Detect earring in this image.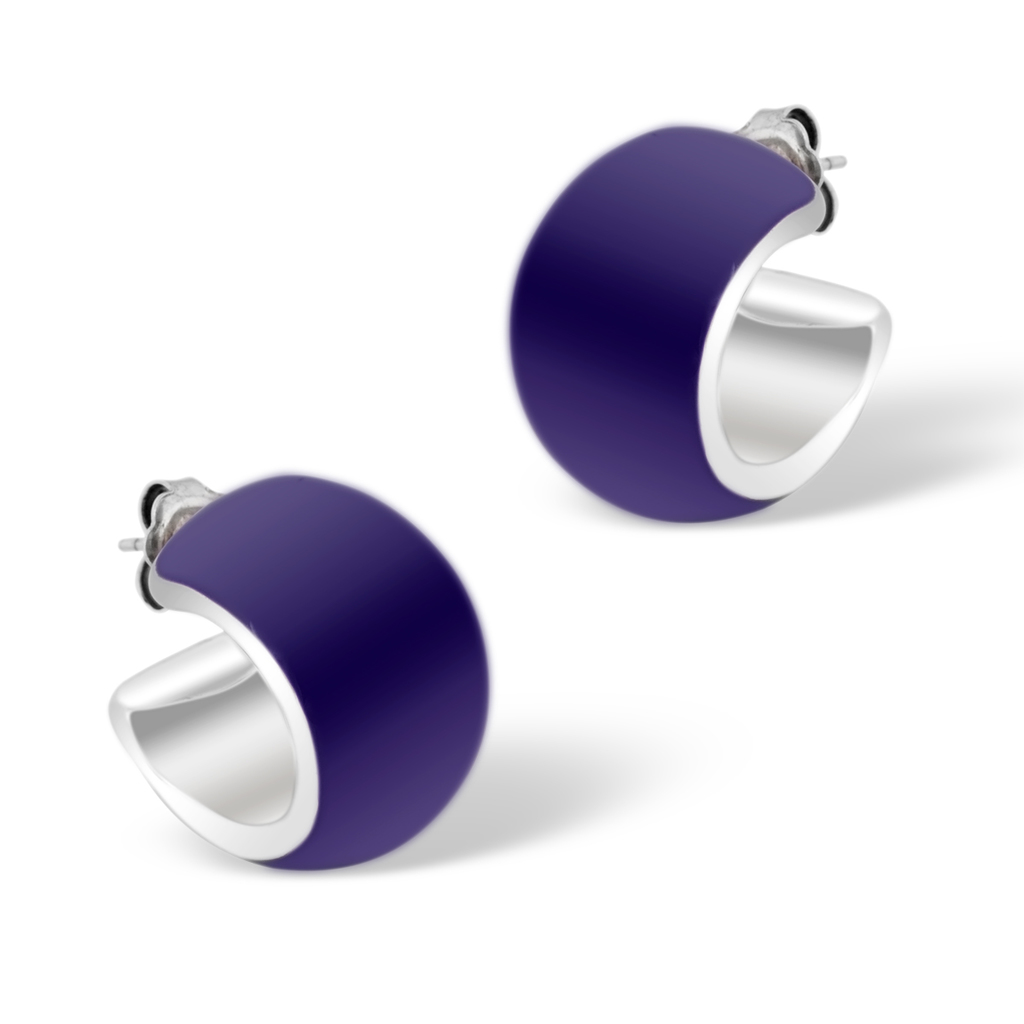
Detection: bbox(507, 97, 905, 532).
